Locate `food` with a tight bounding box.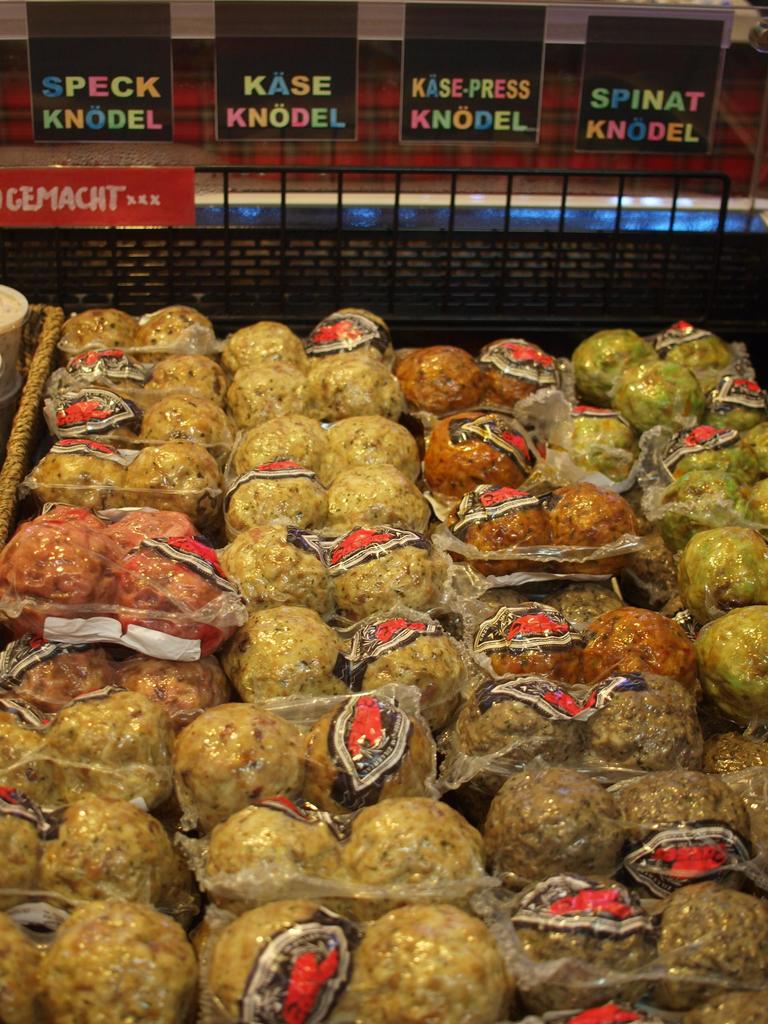
[x1=359, y1=630, x2=464, y2=744].
